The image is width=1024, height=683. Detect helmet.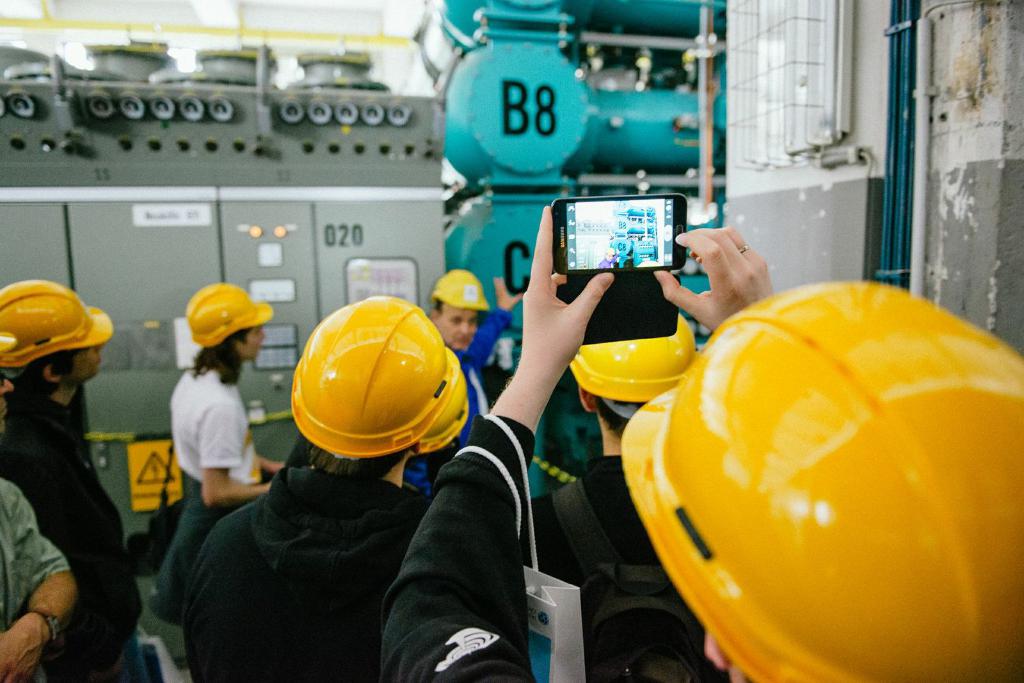
Detection: l=187, t=282, r=275, b=347.
